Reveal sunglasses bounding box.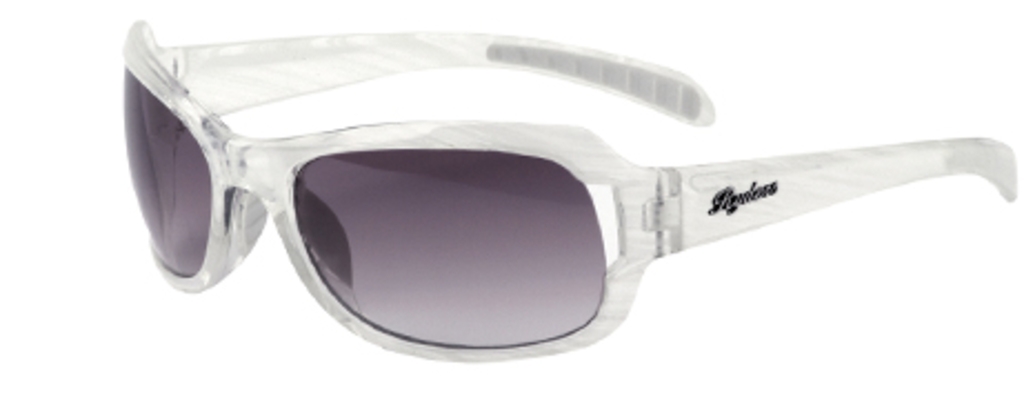
Revealed: 122,24,1015,358.
